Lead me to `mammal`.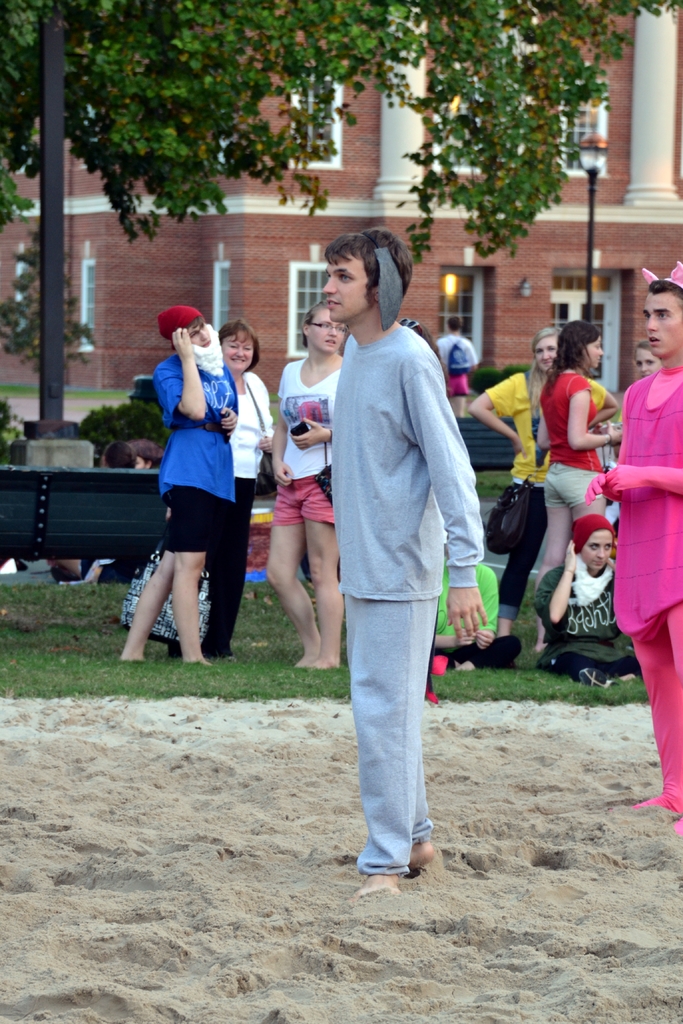
Lead to region(533, 512, 647, 694).
